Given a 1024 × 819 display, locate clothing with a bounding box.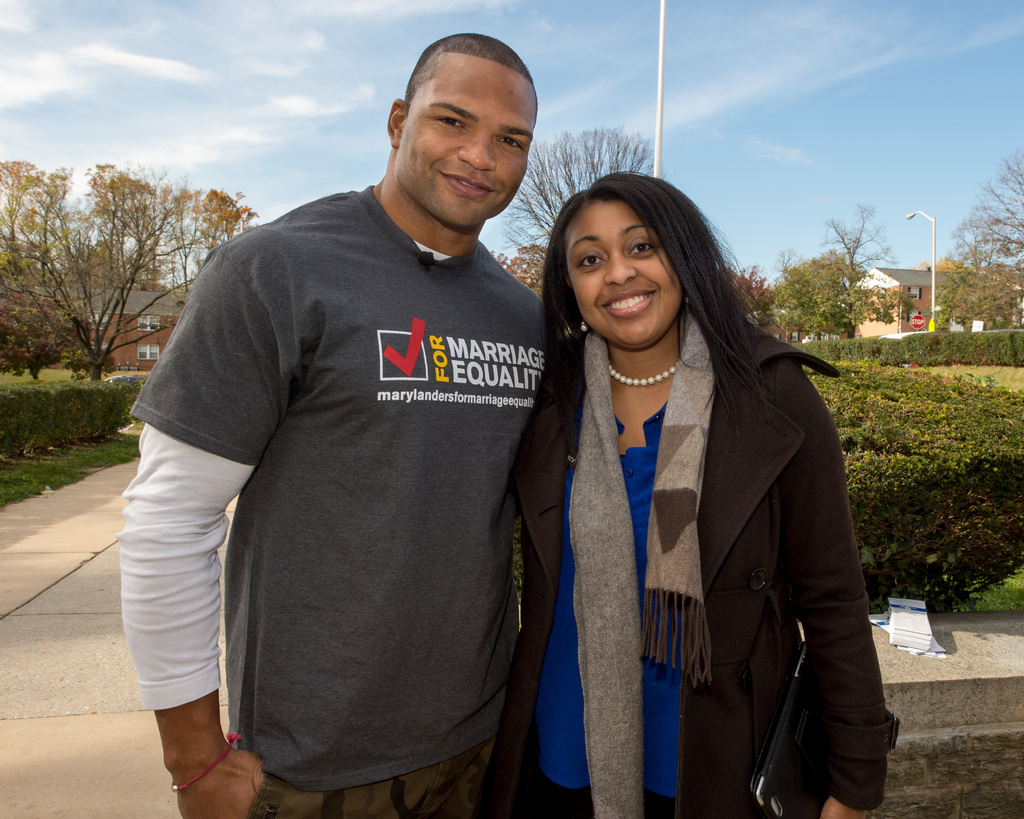
Located: [left=145, top=156, right=570, bottom=792].
